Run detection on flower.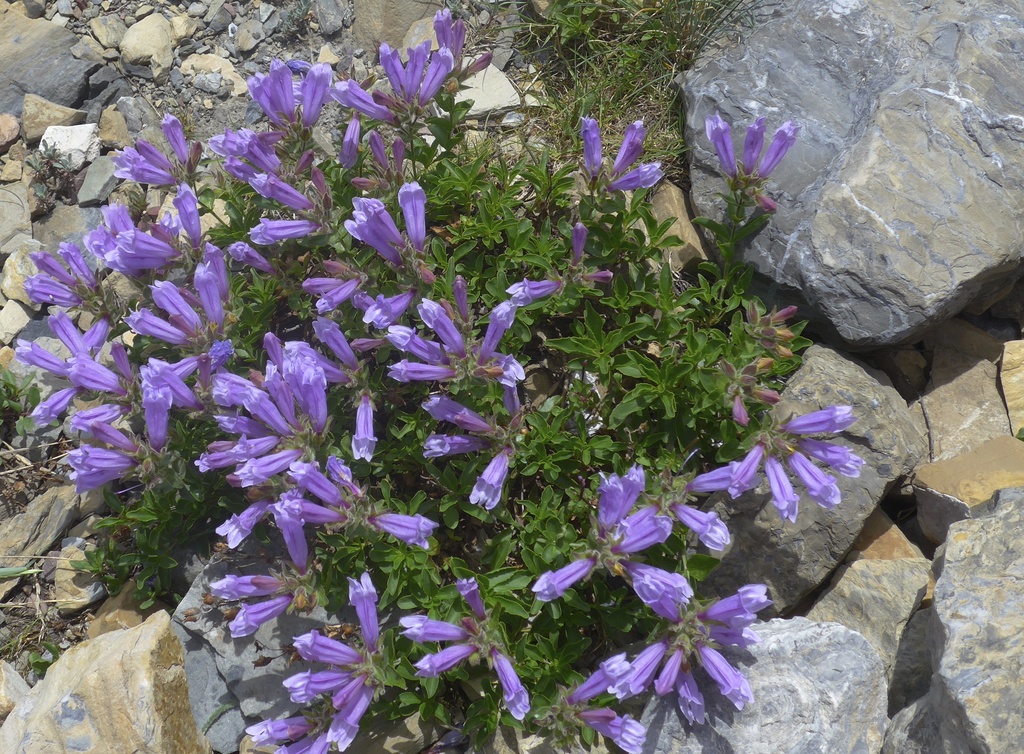
Result: box=[785, 445, 843, 512].
